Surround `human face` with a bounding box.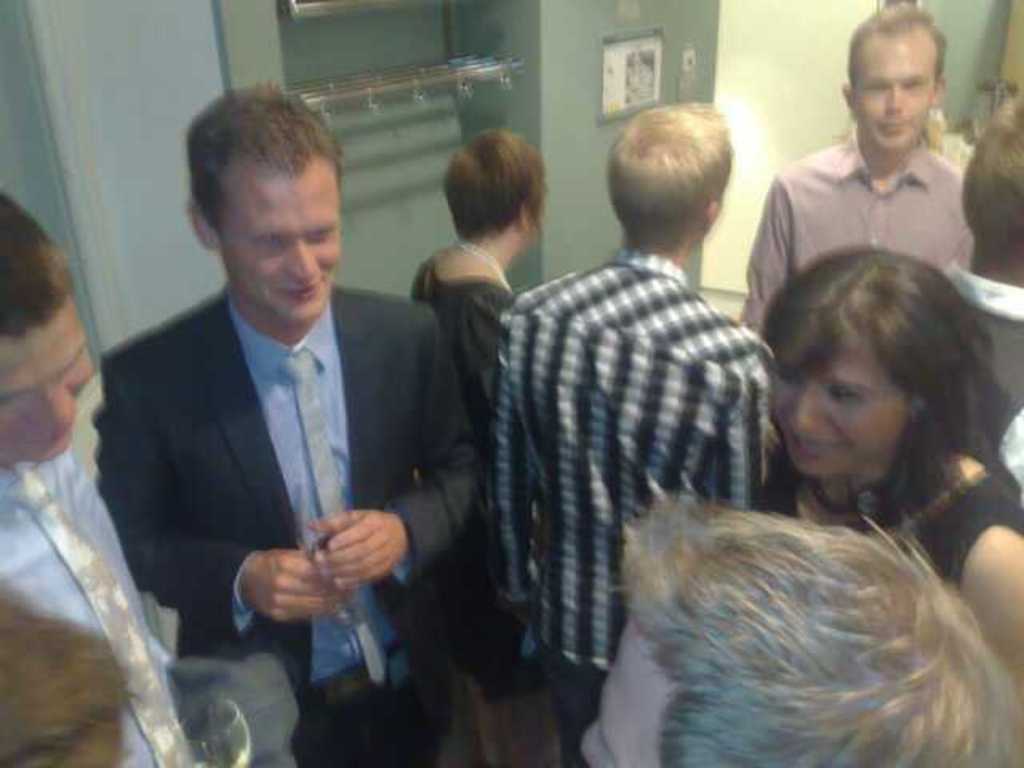
region(853, 21, 931, 146).
